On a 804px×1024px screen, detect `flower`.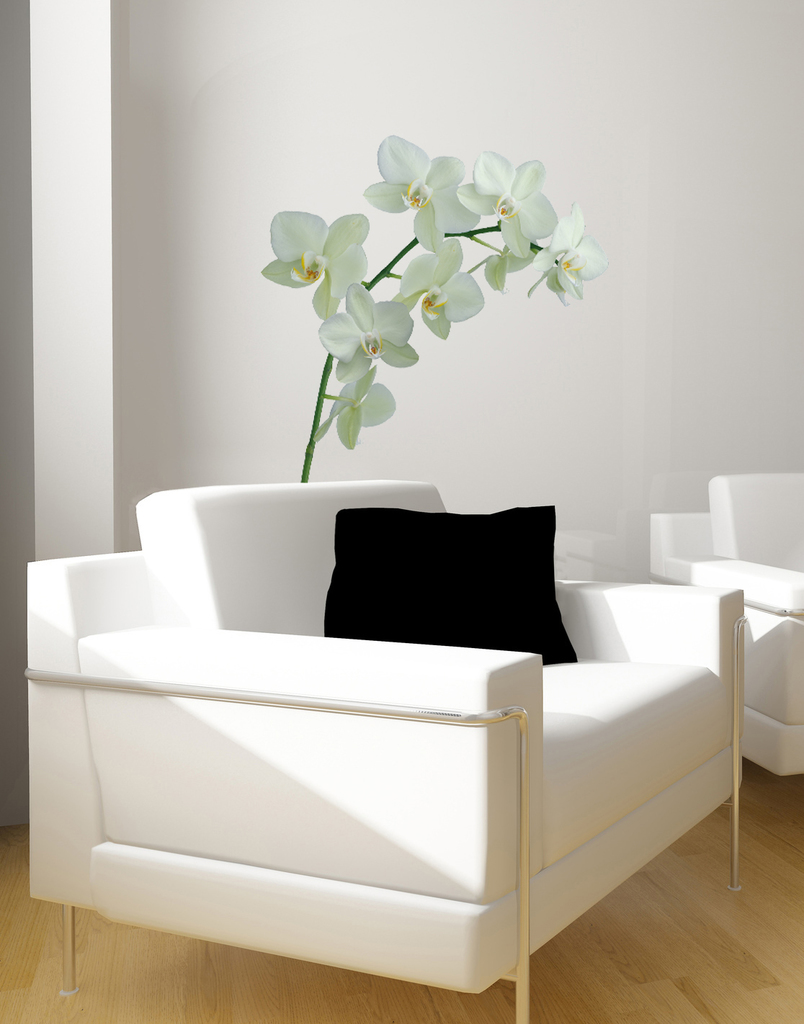
detection(449, 146, 555, 255).
